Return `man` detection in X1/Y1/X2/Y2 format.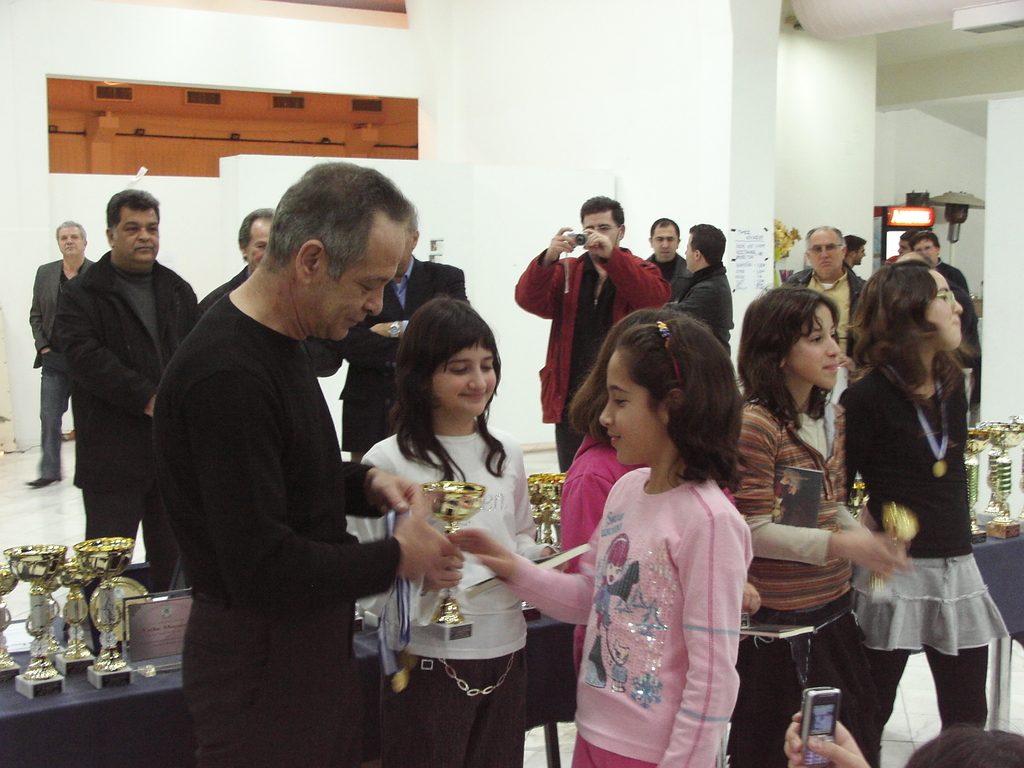
504/196/670/474.
